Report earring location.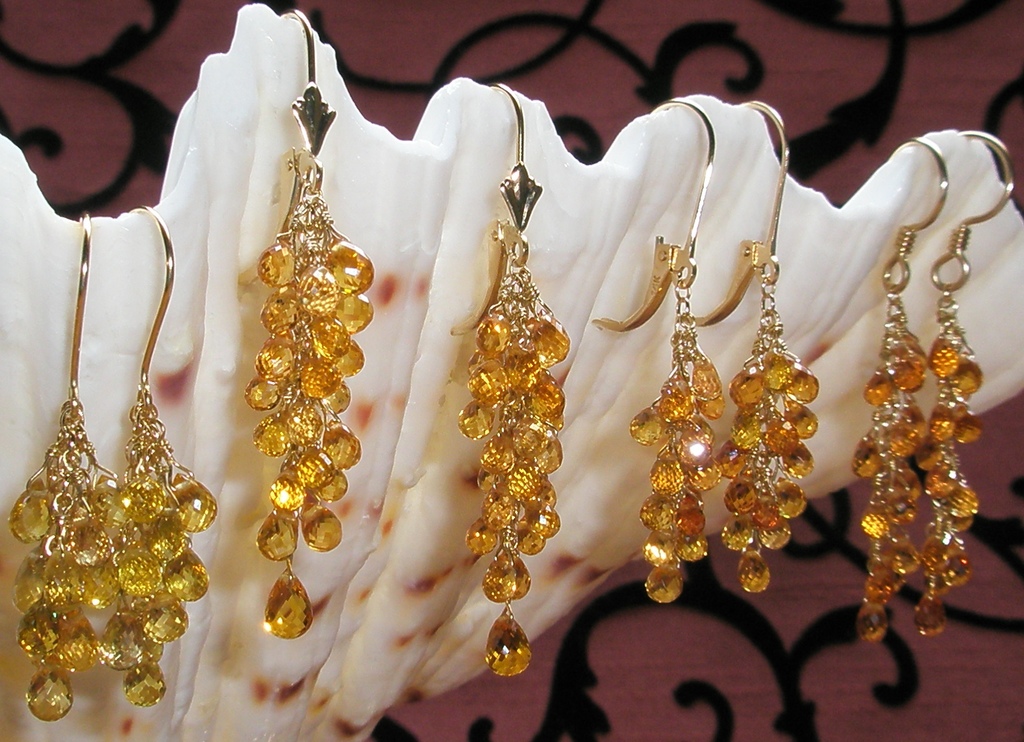
Report: {"left": 451, "top": 75, "right": 569, "bottom": 677}.
